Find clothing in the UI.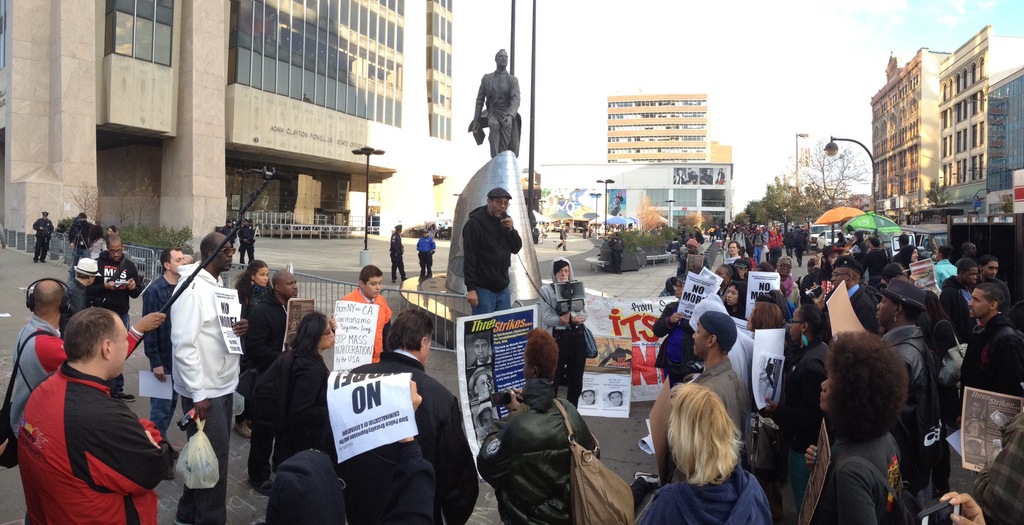
UI element at {"left": 766, "top": 230, "right": 782, "bottom": 248}.
